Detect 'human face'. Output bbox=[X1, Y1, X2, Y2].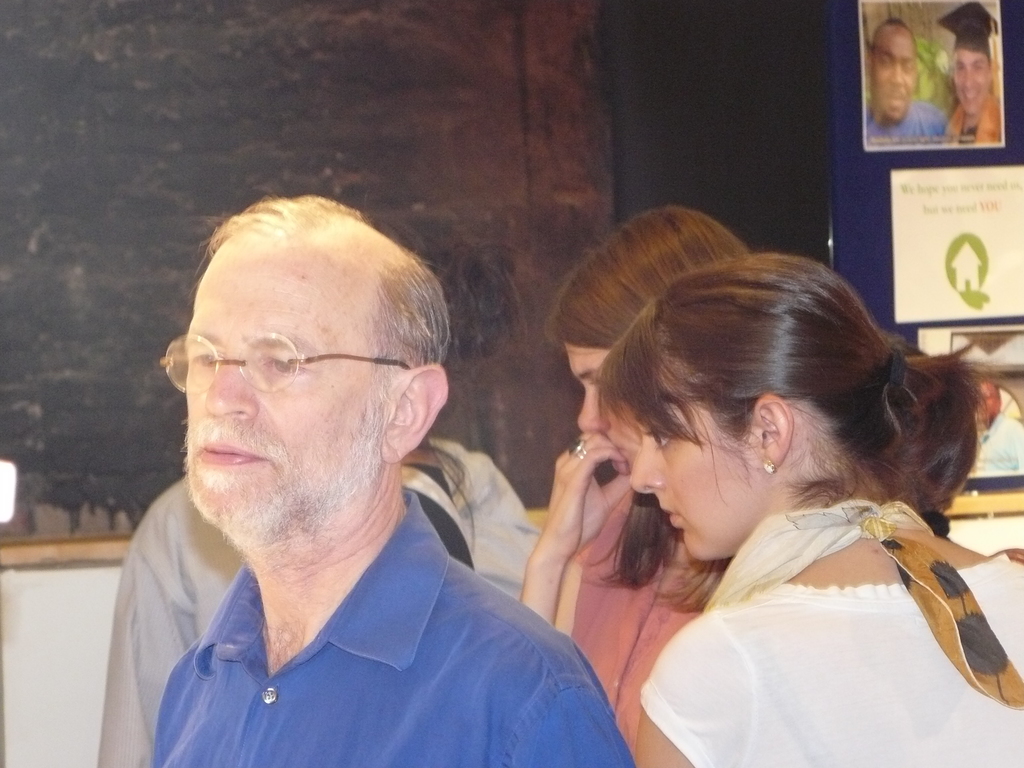
bbox=[188, 269, 387, 521].
